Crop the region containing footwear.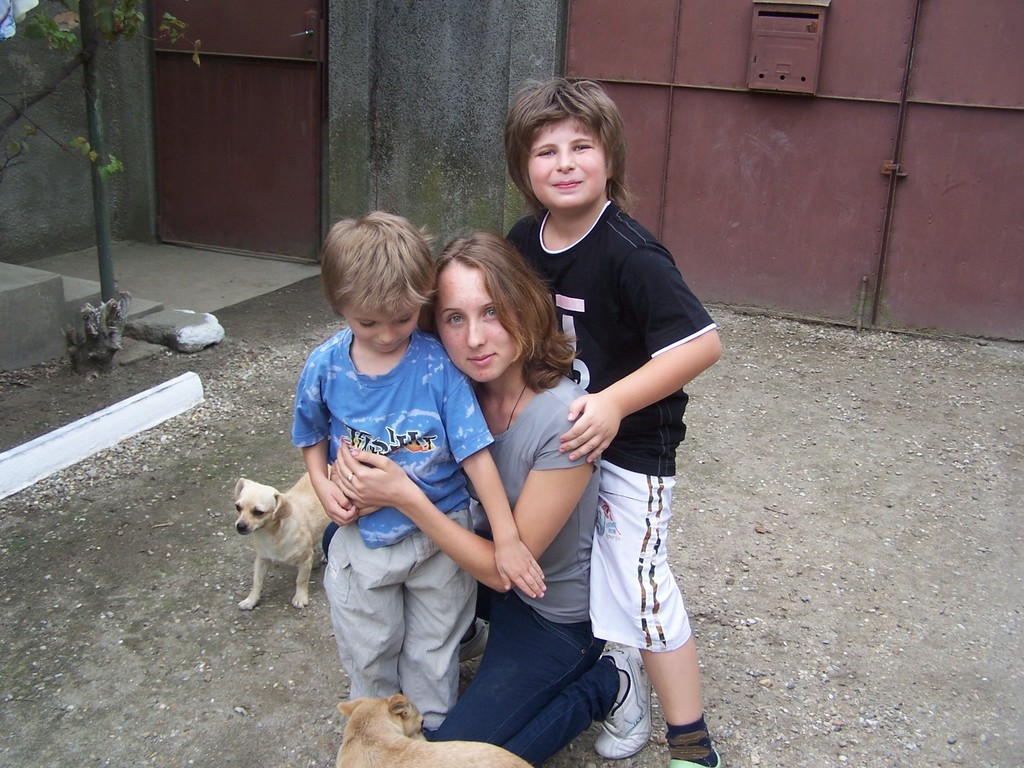
Crop region: [left=658, top=743, right=730, bottom=767].
